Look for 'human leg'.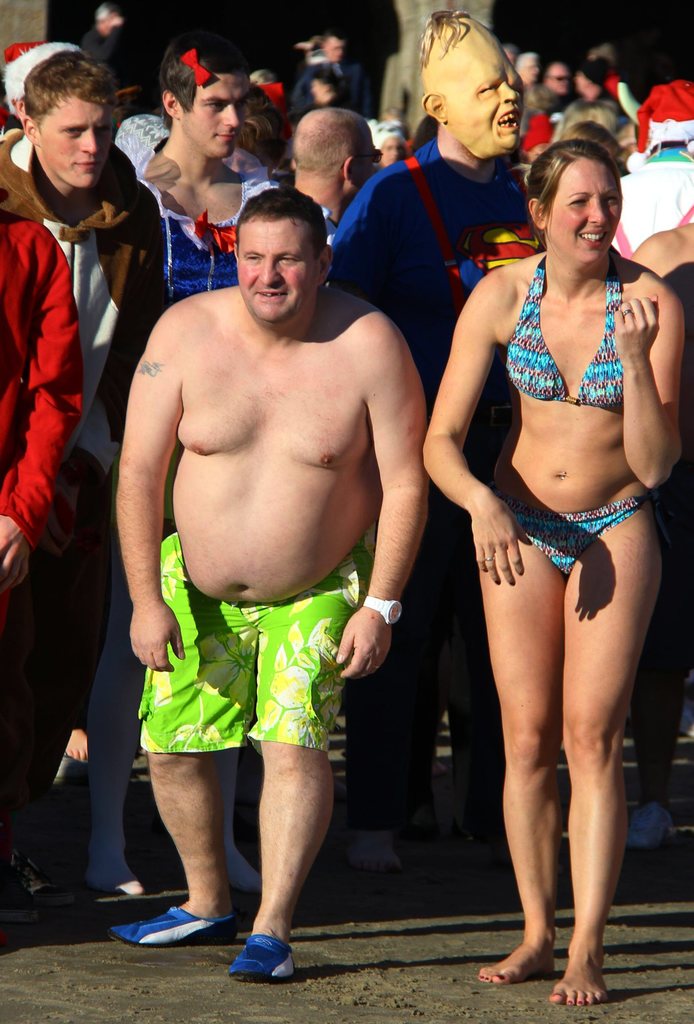
Found: (left=477, top=515, right=560, bottom=984).
